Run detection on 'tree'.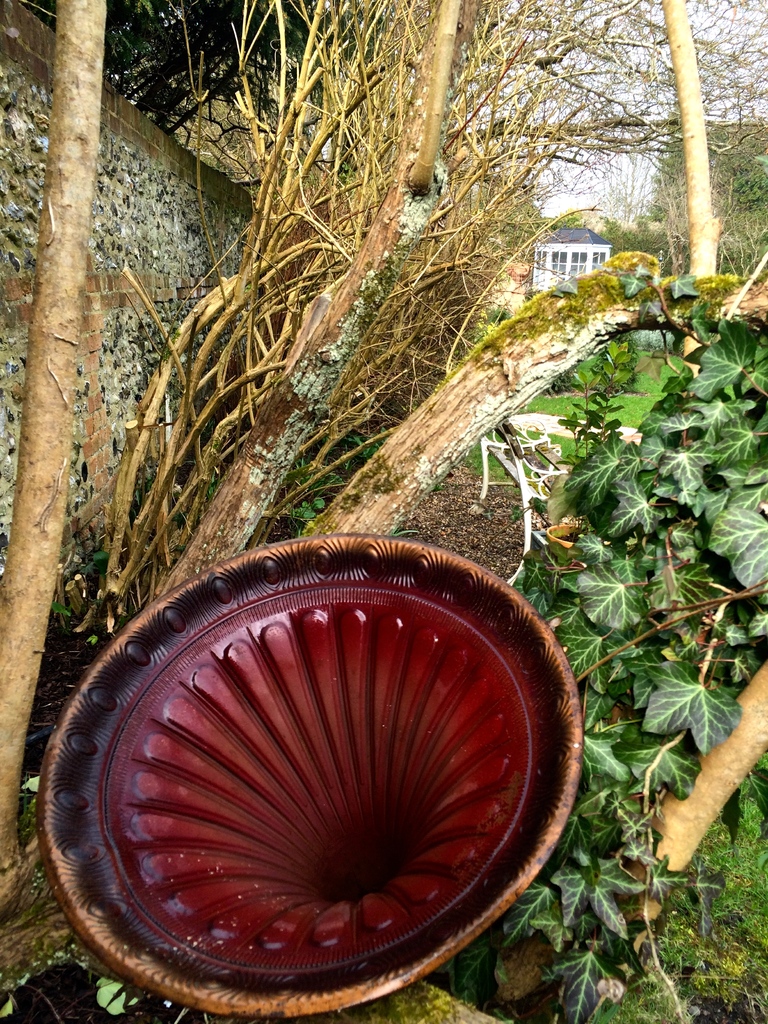
Result: <bbox>0, 0, 767, 918</bbox>.
